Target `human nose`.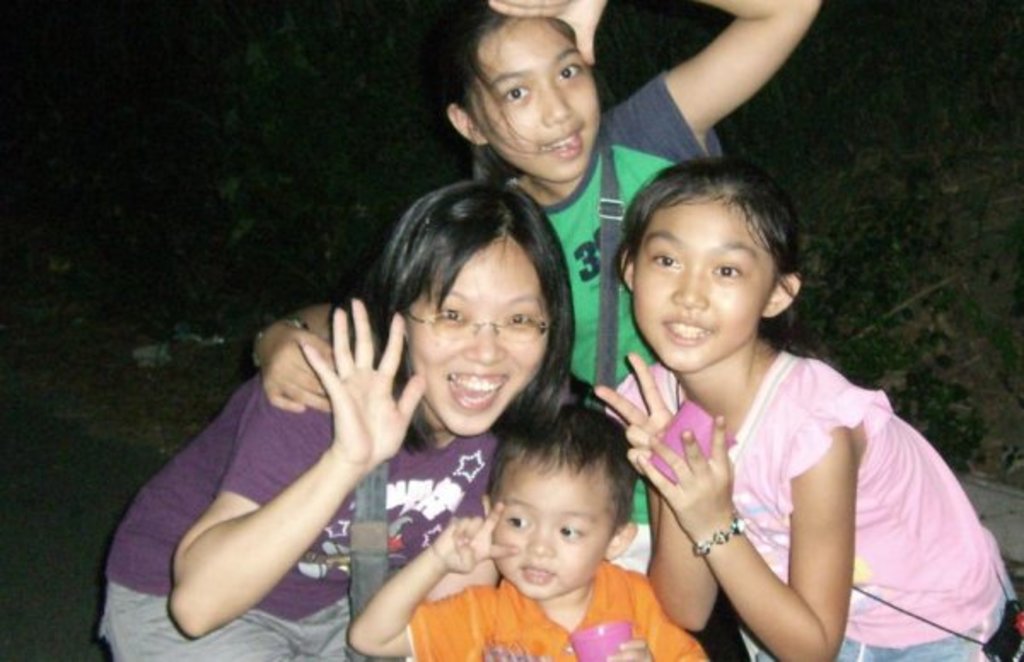
Target region: <bbox>538, 89, 570, 126</bbox>.
